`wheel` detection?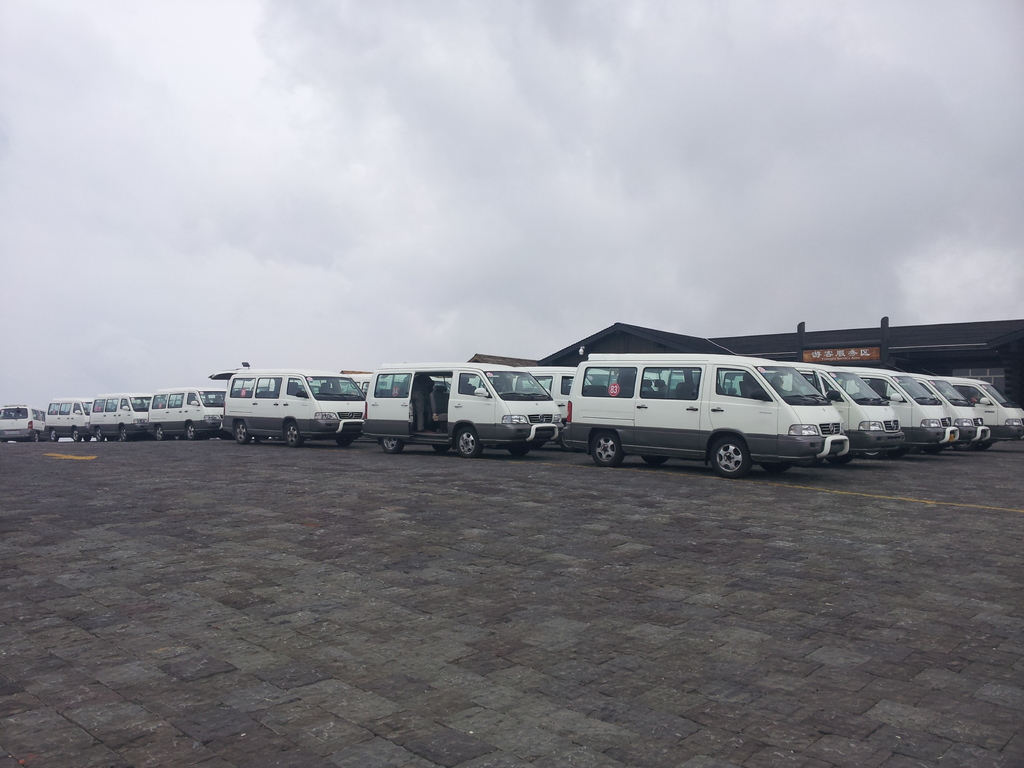
<region>827, 454, 853, 464</region>
